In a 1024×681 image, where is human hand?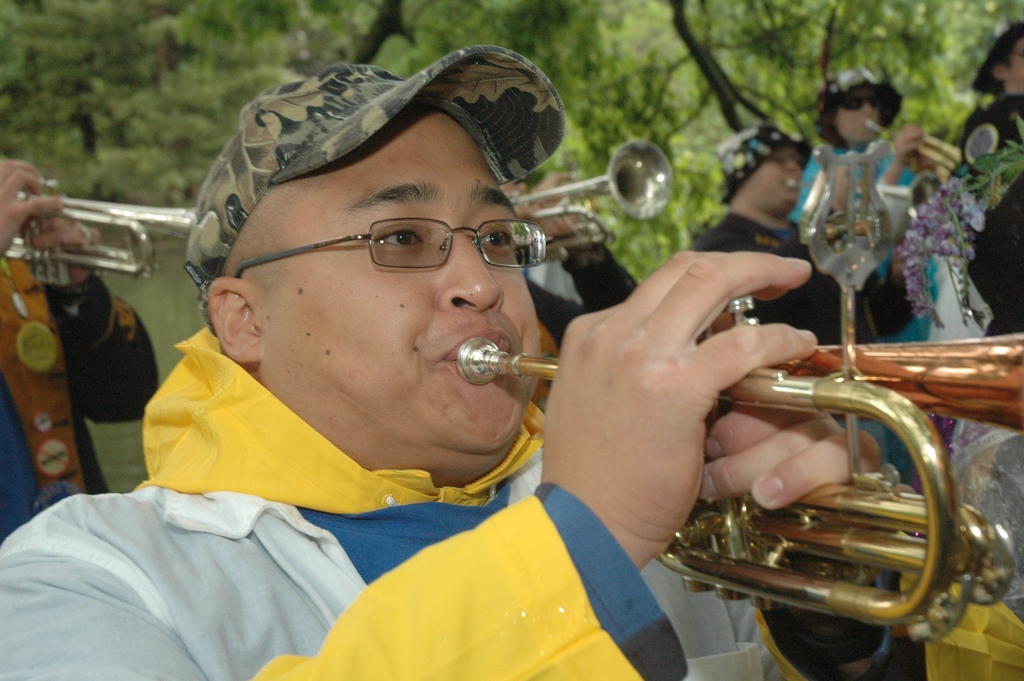
<bbox>495, 180, 547, 220</bbox>.
